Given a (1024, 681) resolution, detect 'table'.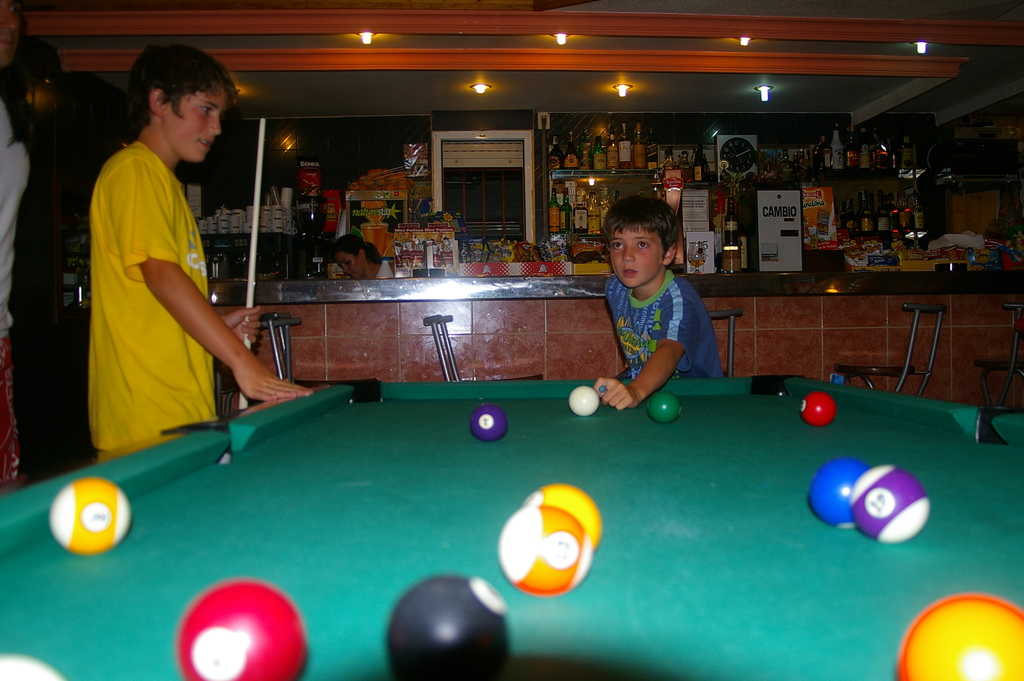
l=0, t=379, r=1023, b=680.
